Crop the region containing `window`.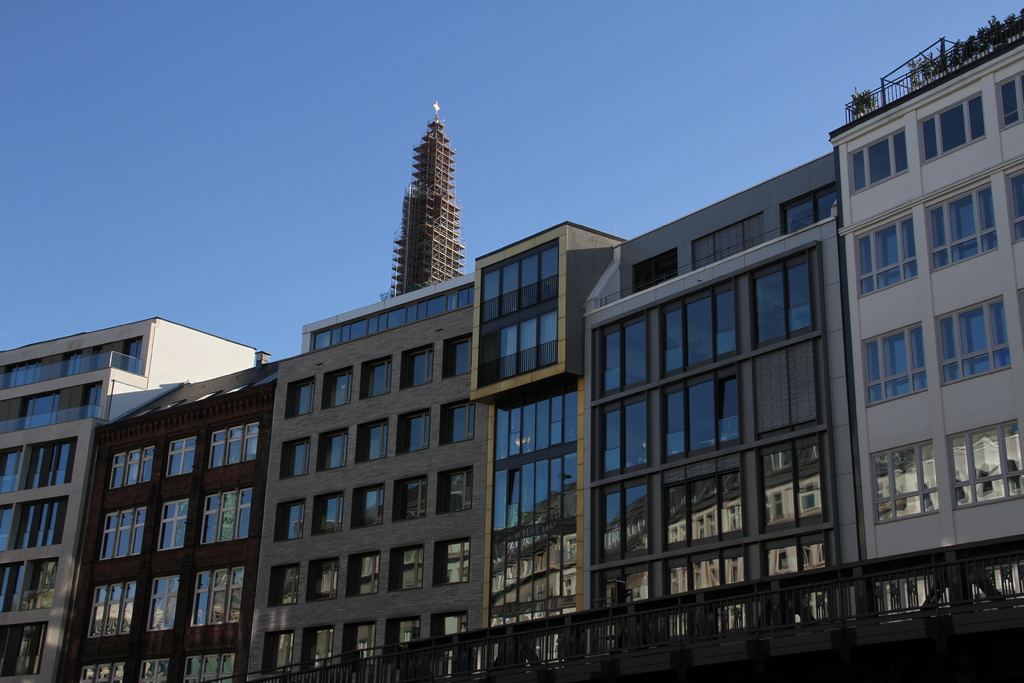
Crop region: x1=0 y1=623 x2=49 y2=679.
